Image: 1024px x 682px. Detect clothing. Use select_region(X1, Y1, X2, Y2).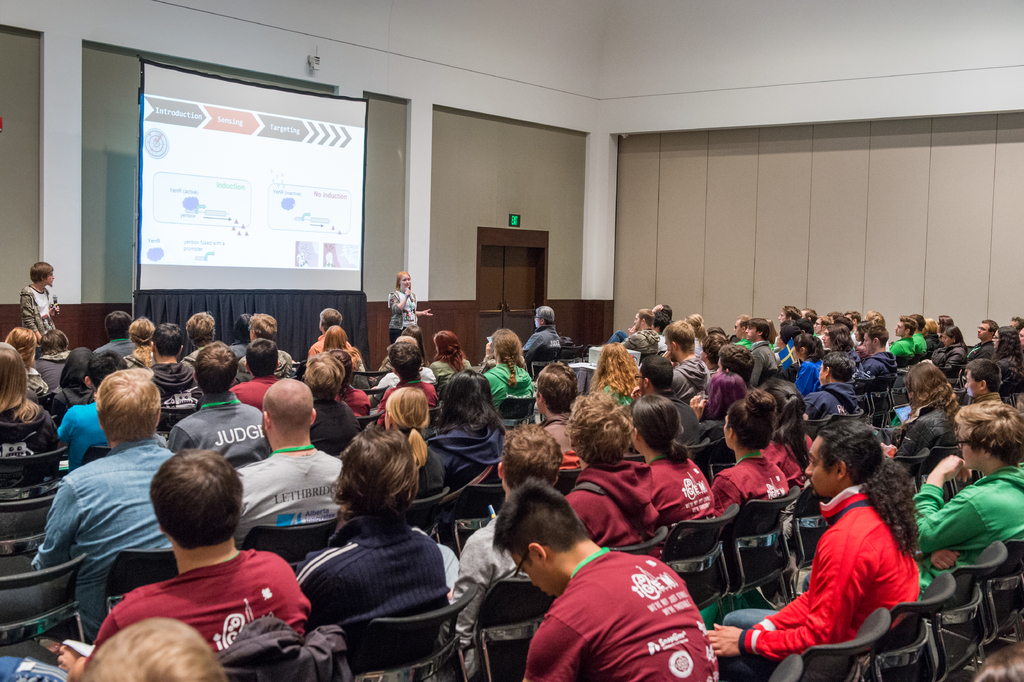
select_region(226, 342, 246, 358).
